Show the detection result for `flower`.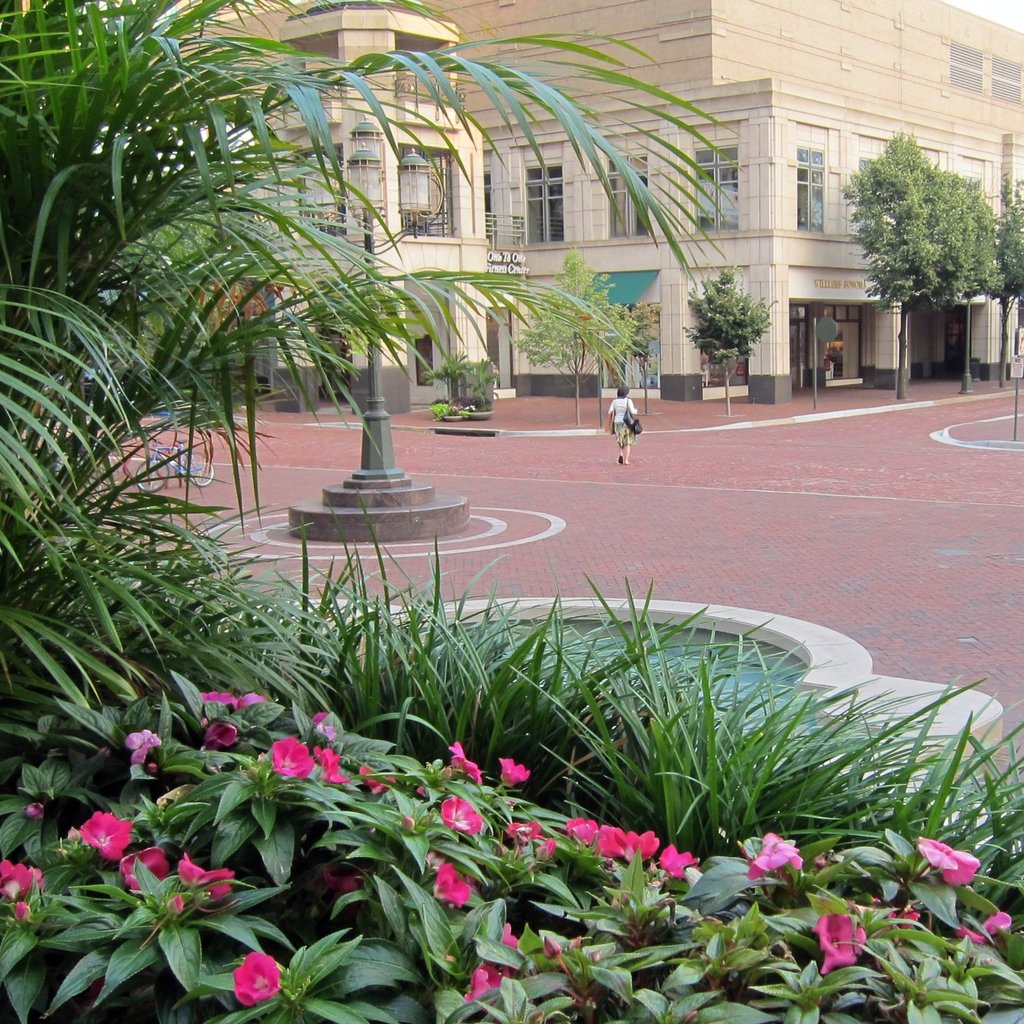
233,950,281,1004.
